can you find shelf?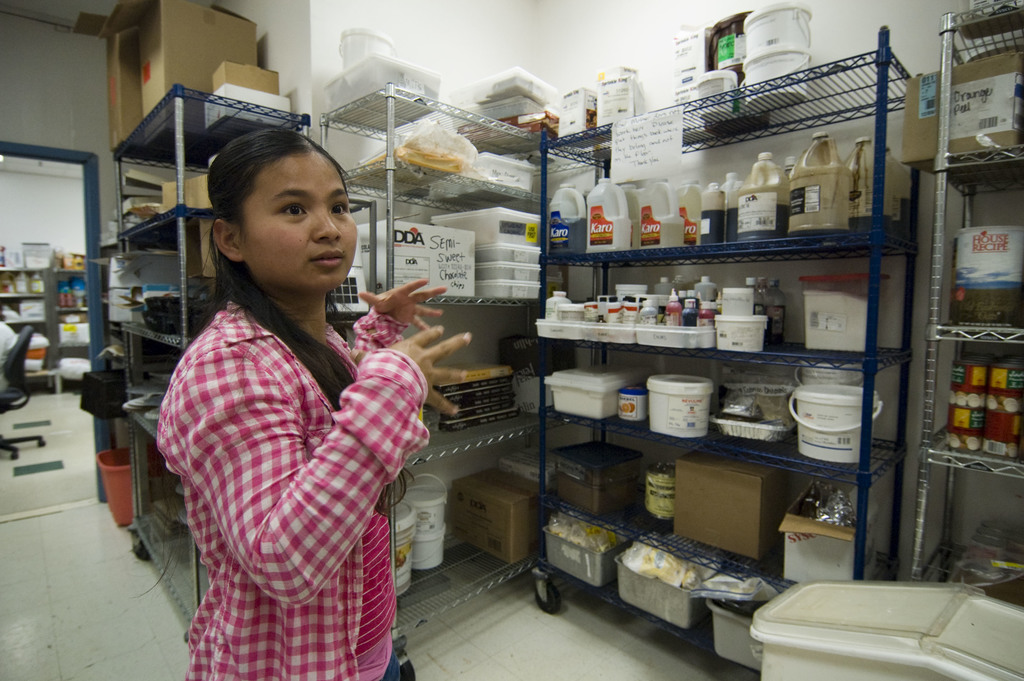
Yes, bounding box: {"x1": 116, "y1": 92, "x2": 309, "y2": 627}.
